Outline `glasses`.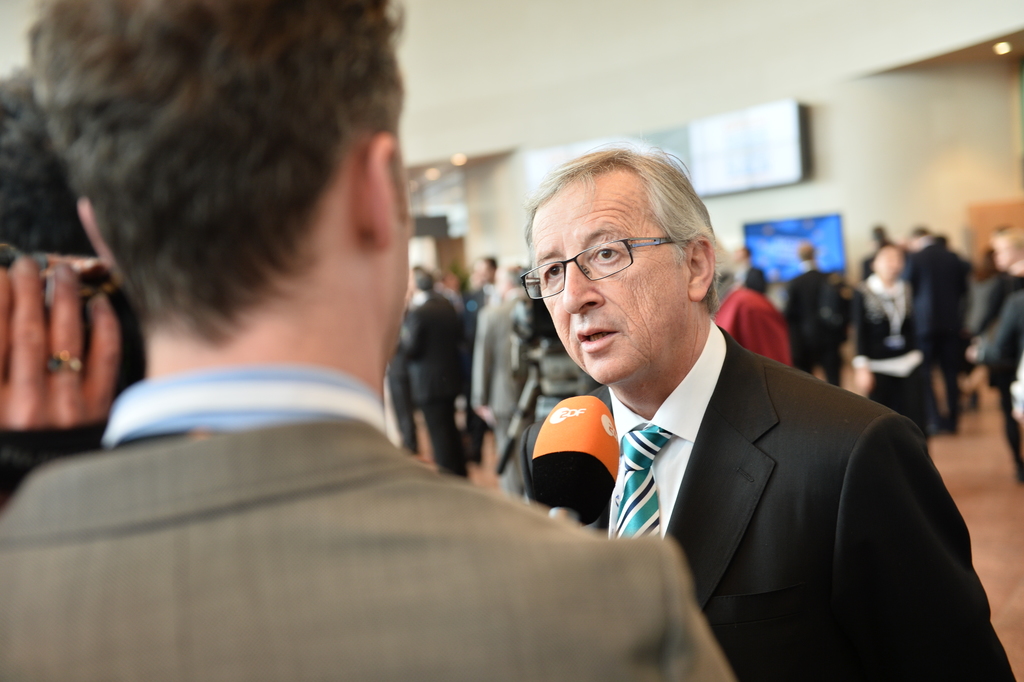
Outline: x1=532, y1=237, x2=682, y2=286.
